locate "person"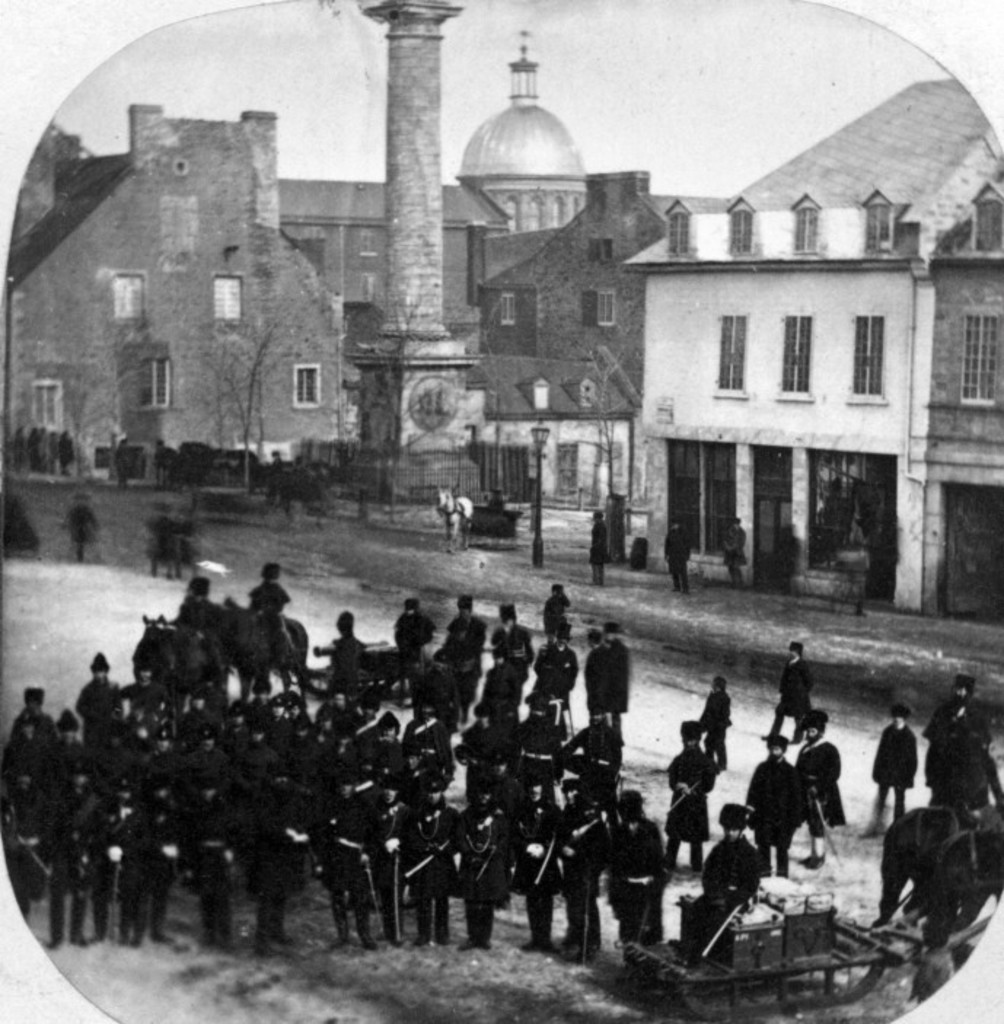
(x1=697, y1=782, x2=768, y2=950)
